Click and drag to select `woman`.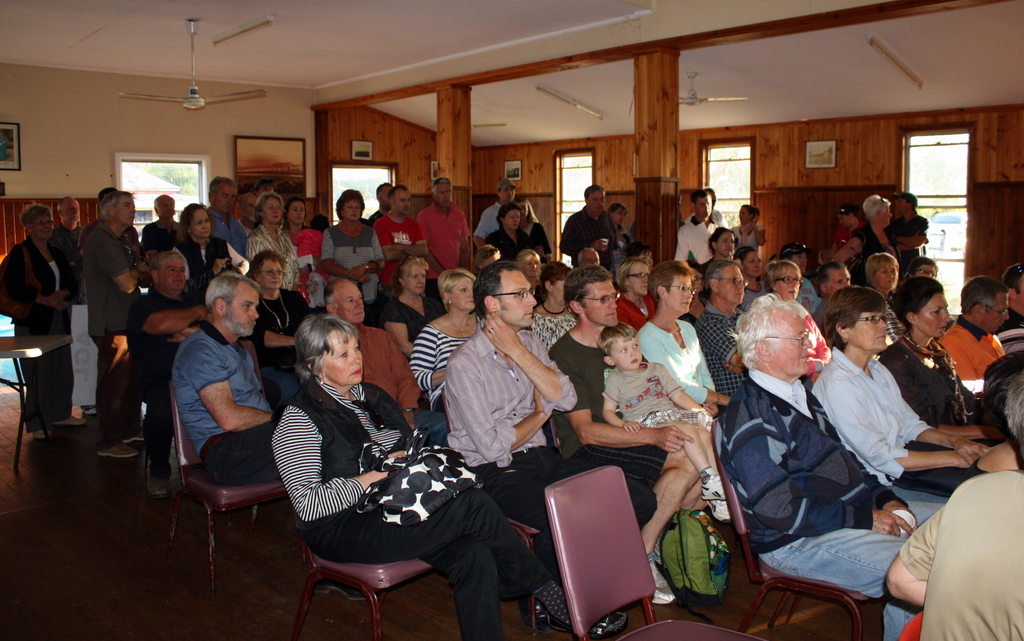
Selection: Rect(0, 200, 84, 441).
